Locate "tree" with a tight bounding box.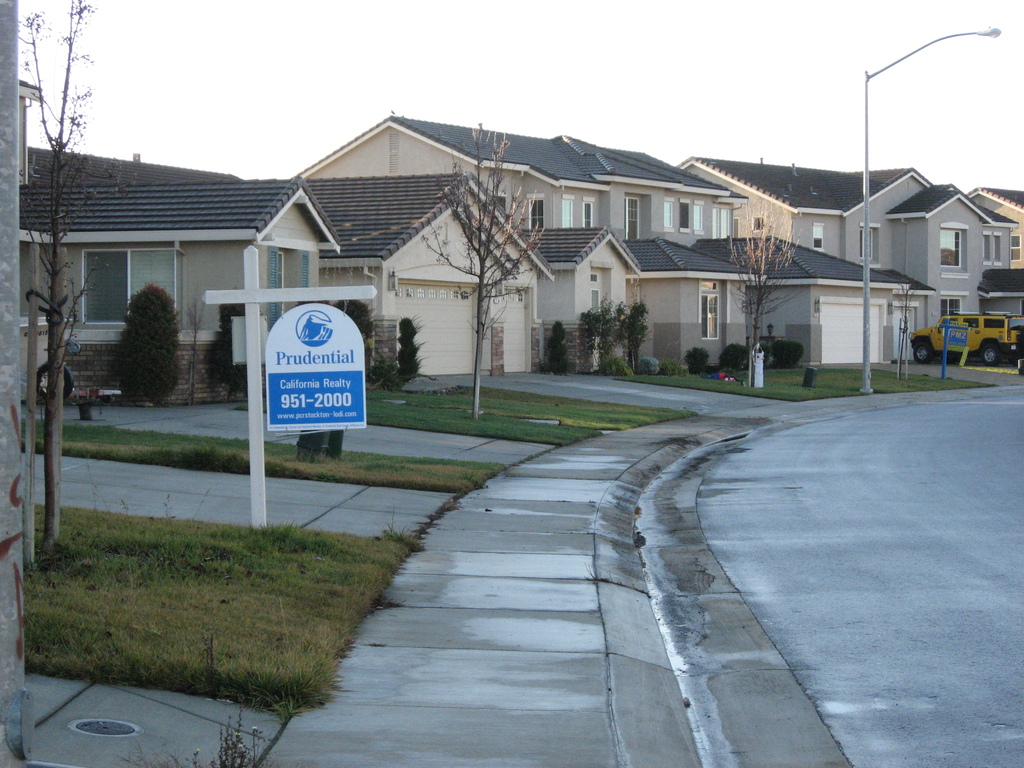
<box>15,0,102,556</box>.
